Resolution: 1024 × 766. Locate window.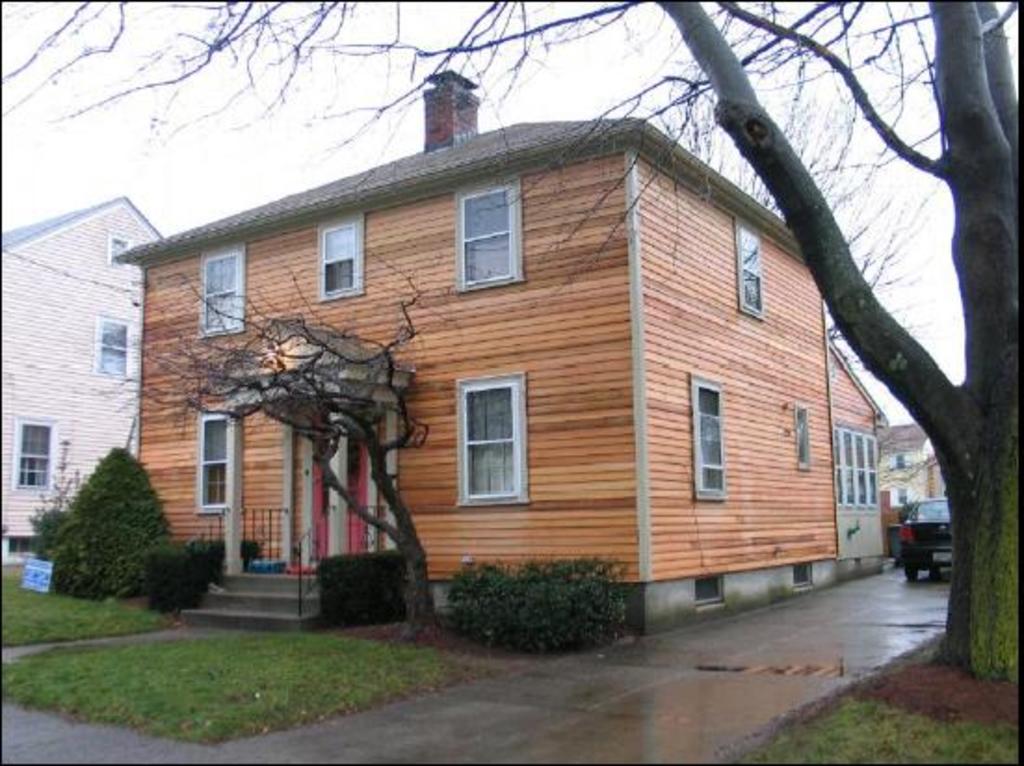
98, 325, 128, 385.
